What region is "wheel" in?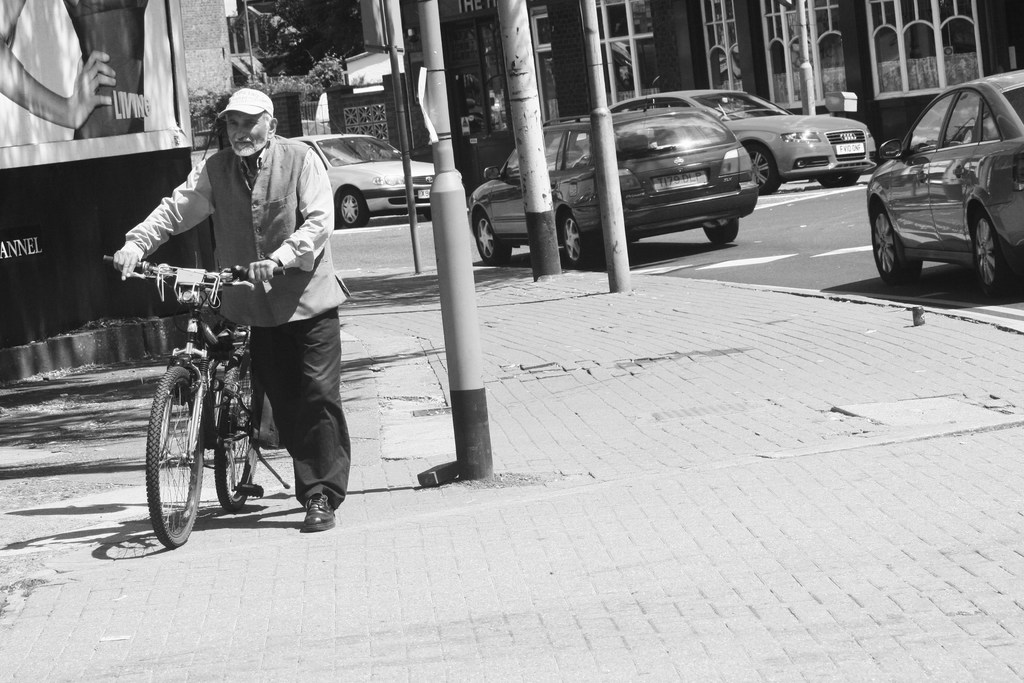
[left=215, top=362, right=264, bottom=506].
